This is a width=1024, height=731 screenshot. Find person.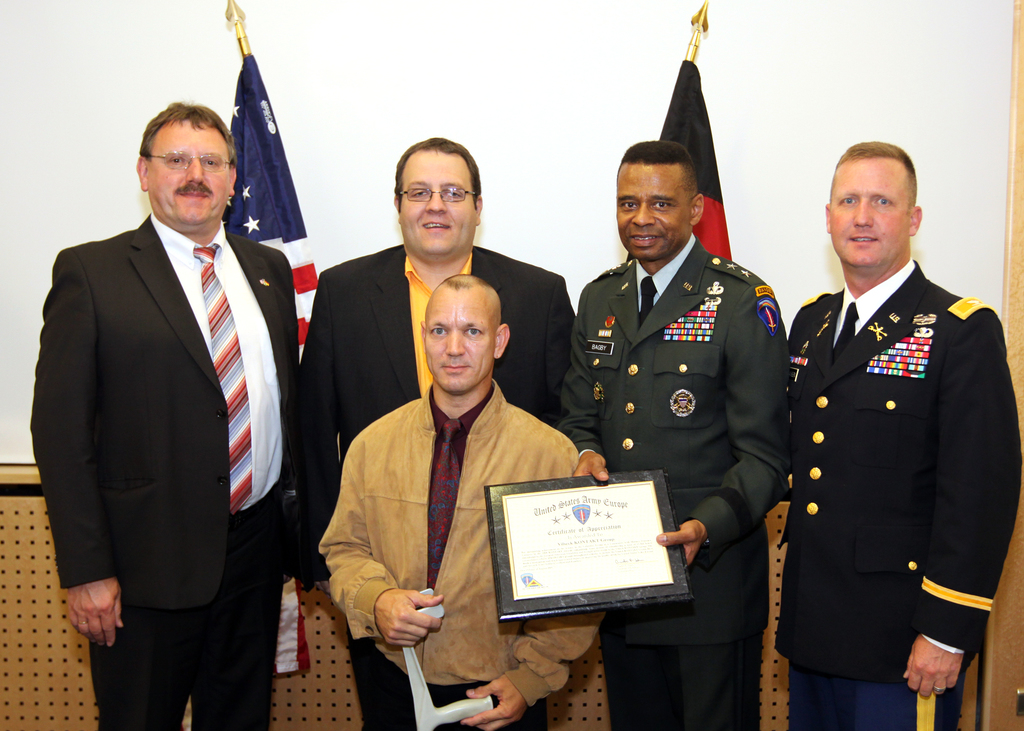
Bounding box: Rect(29, 100, 301, 730).
